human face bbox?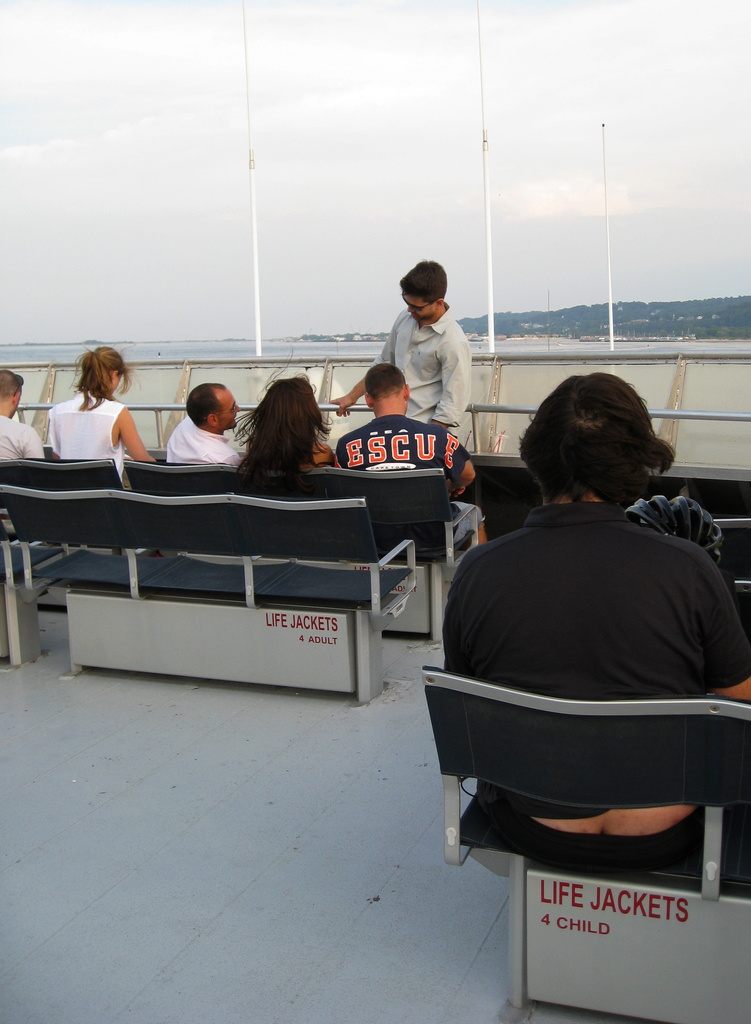
401 294 436 321
